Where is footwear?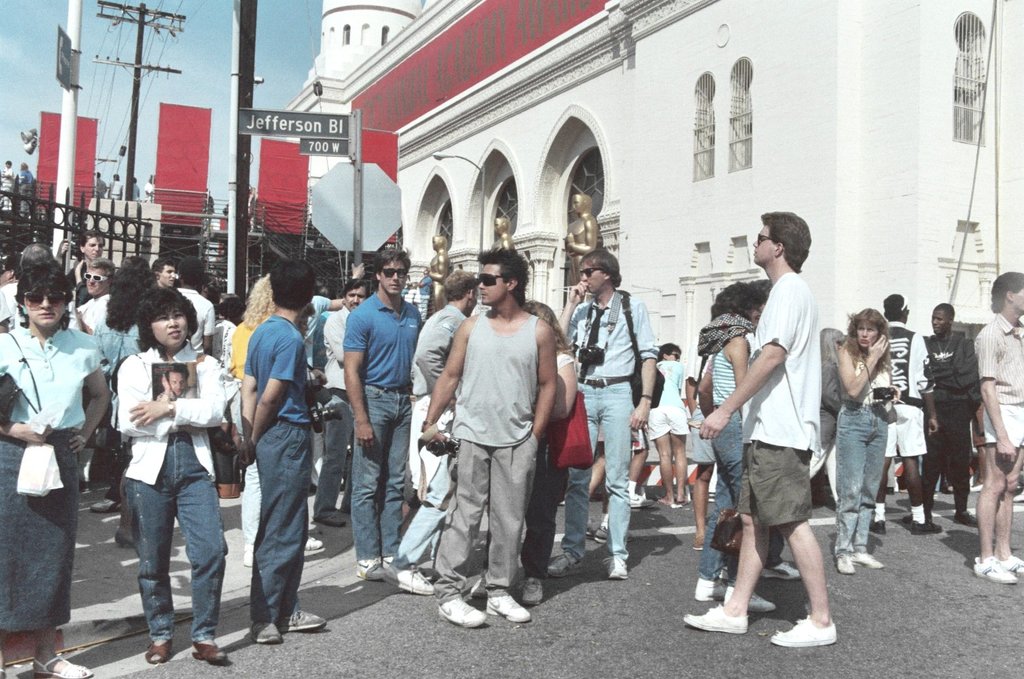
rect(146, 638, 173, 662).
